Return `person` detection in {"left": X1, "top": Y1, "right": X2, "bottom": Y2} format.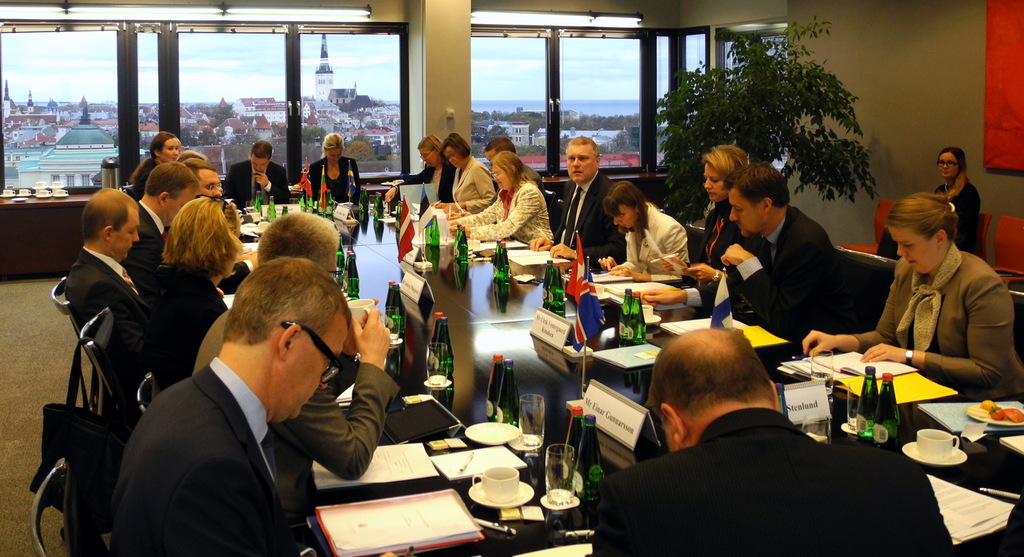
{"left": 588, "top": 325, "right": 963, "bottom": 556}.
